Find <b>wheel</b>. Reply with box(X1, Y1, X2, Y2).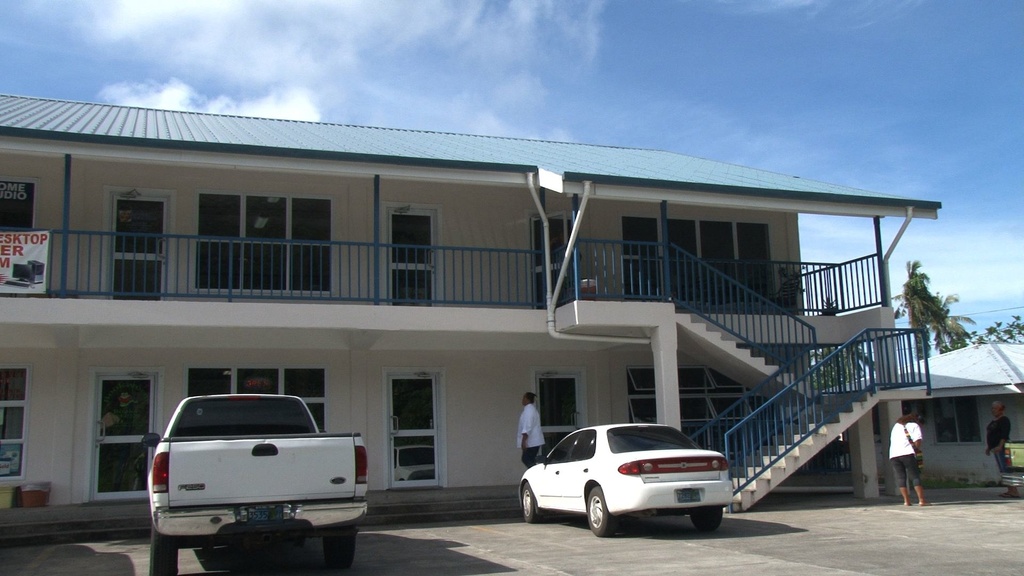
box(324, 527, 356, 566).
